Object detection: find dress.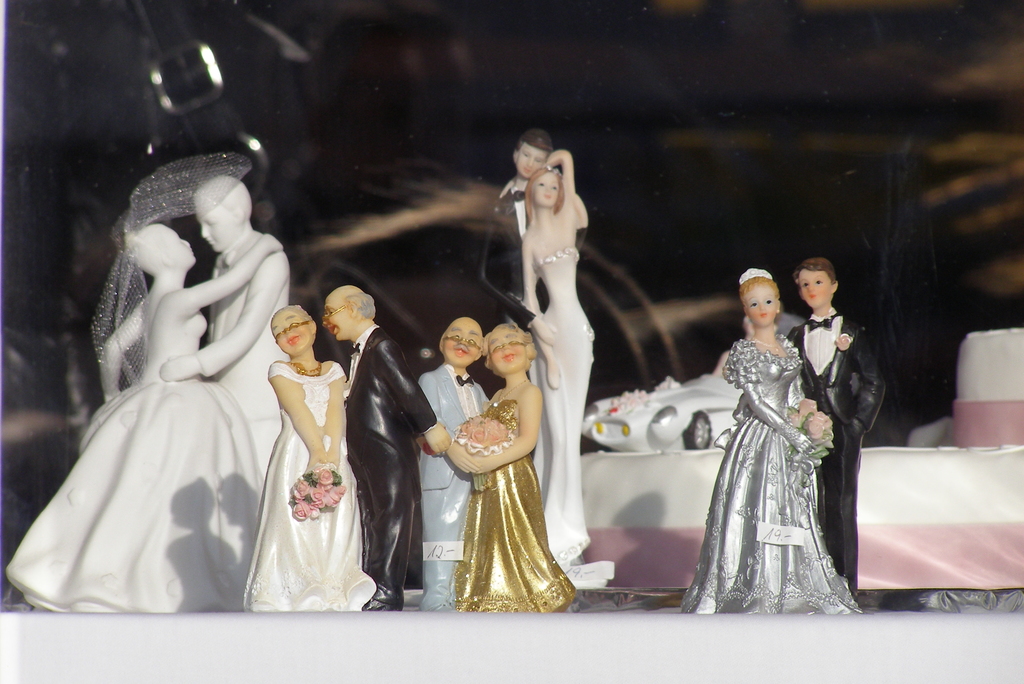
detection(0, 309, 291, 607).
